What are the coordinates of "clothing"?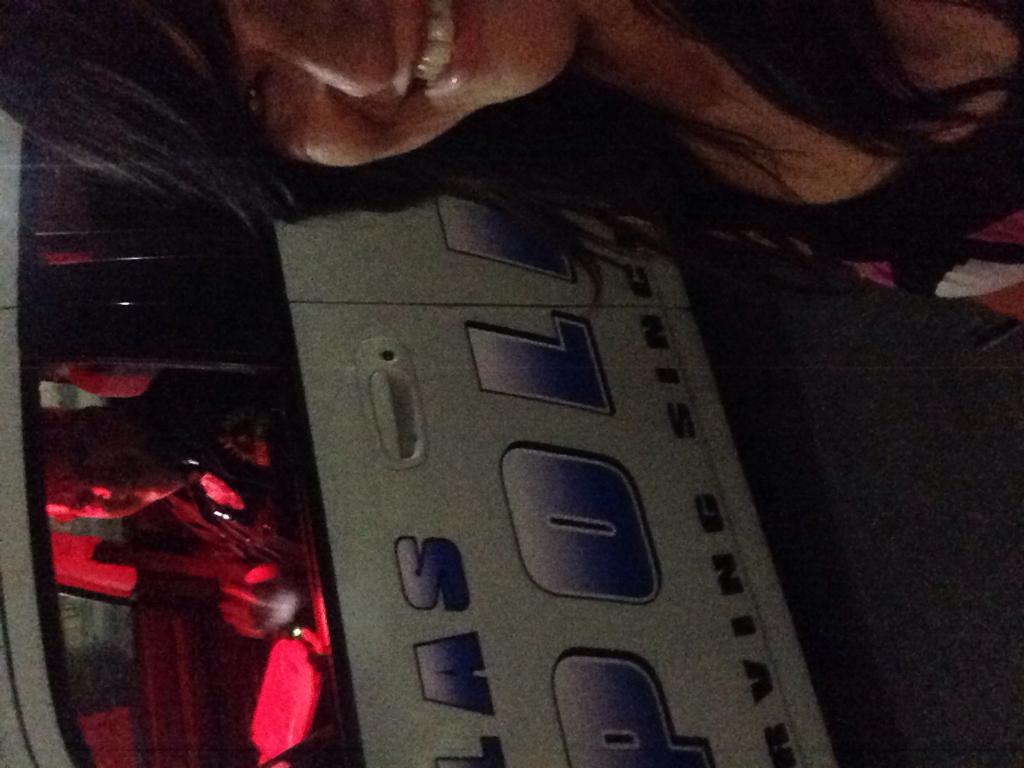
bbox(687, 0, 1023, 337).
